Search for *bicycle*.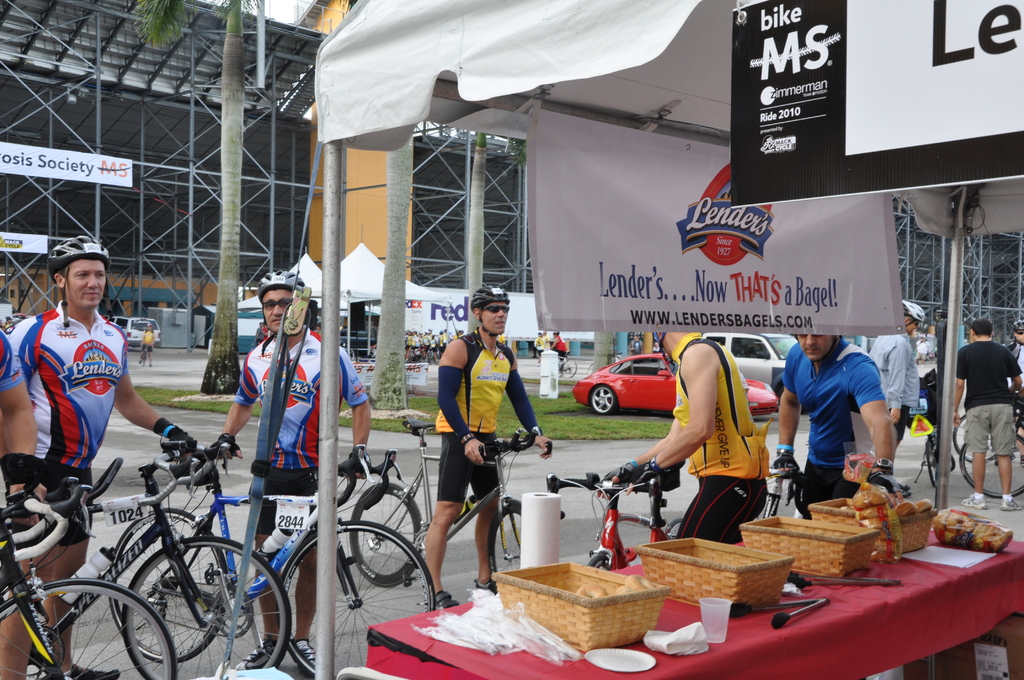
Found at {"x1": 747, "y1": 465, "x2": 809, "y2": 536}.
